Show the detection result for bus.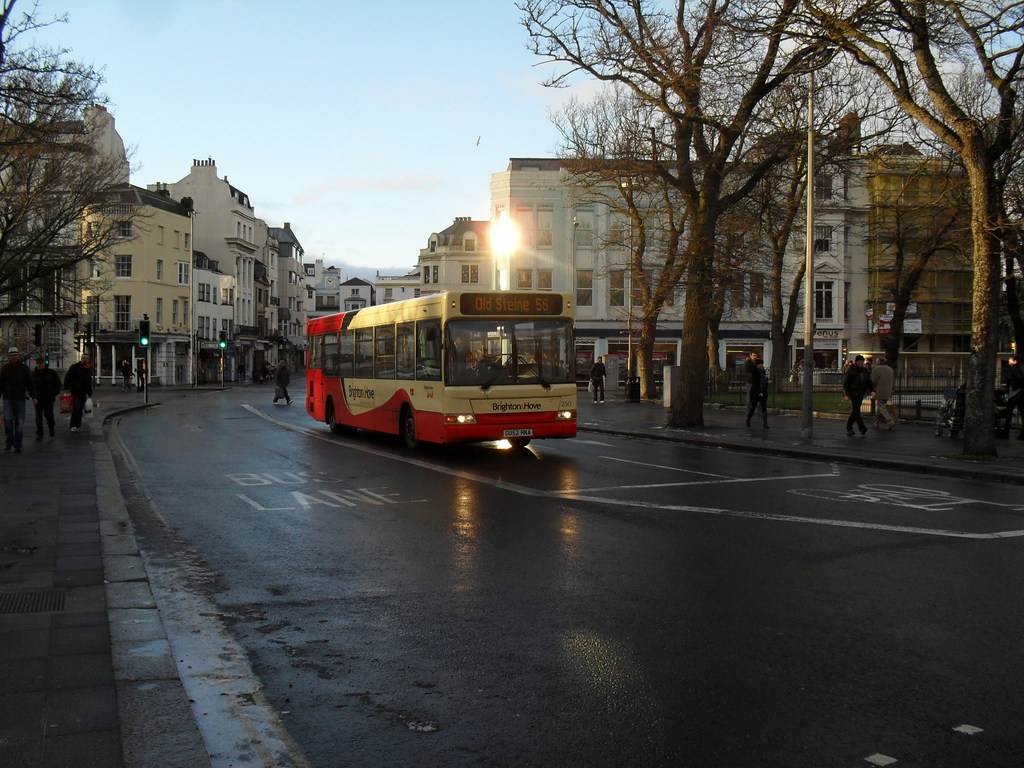
(303, 287, 577, 457).
